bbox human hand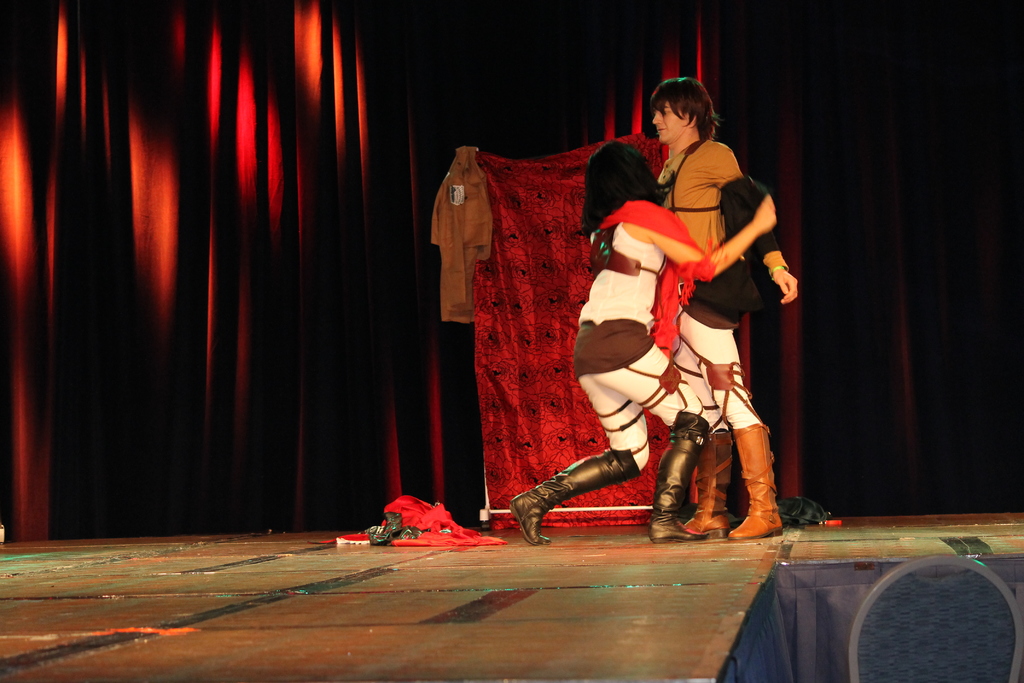
box(712, 197, 788, 286)
